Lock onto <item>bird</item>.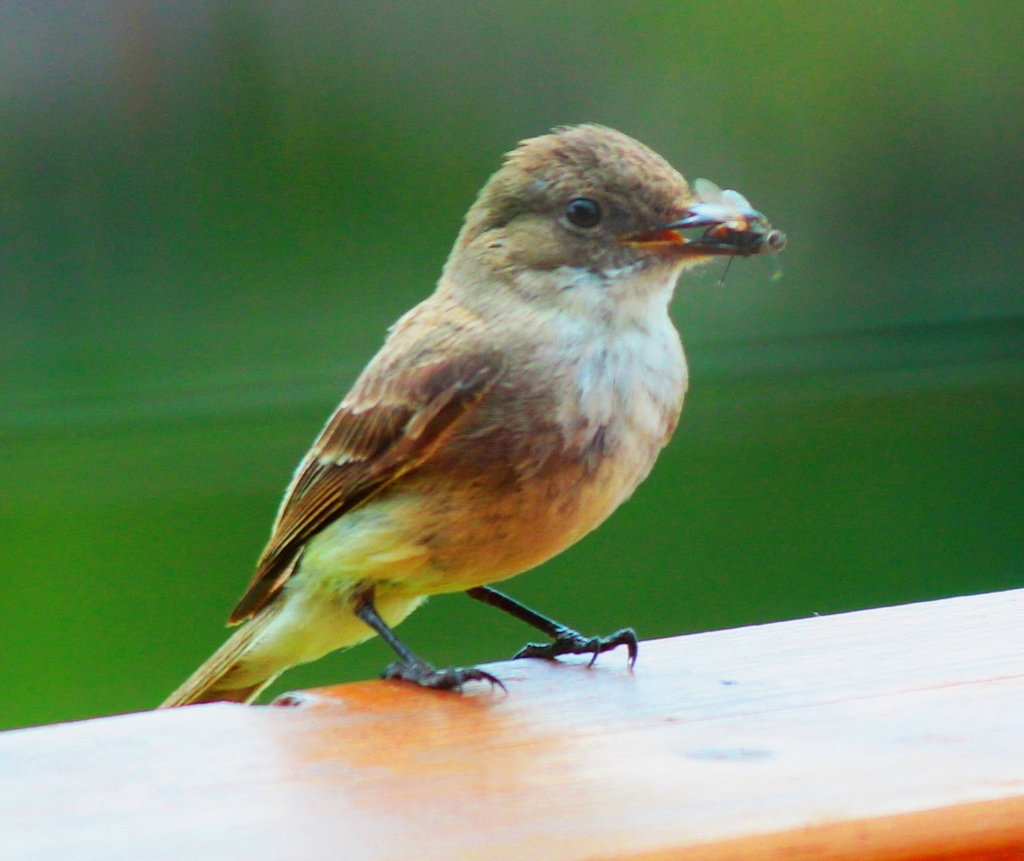
Locked: Rect(154, 108, 794, 712).
